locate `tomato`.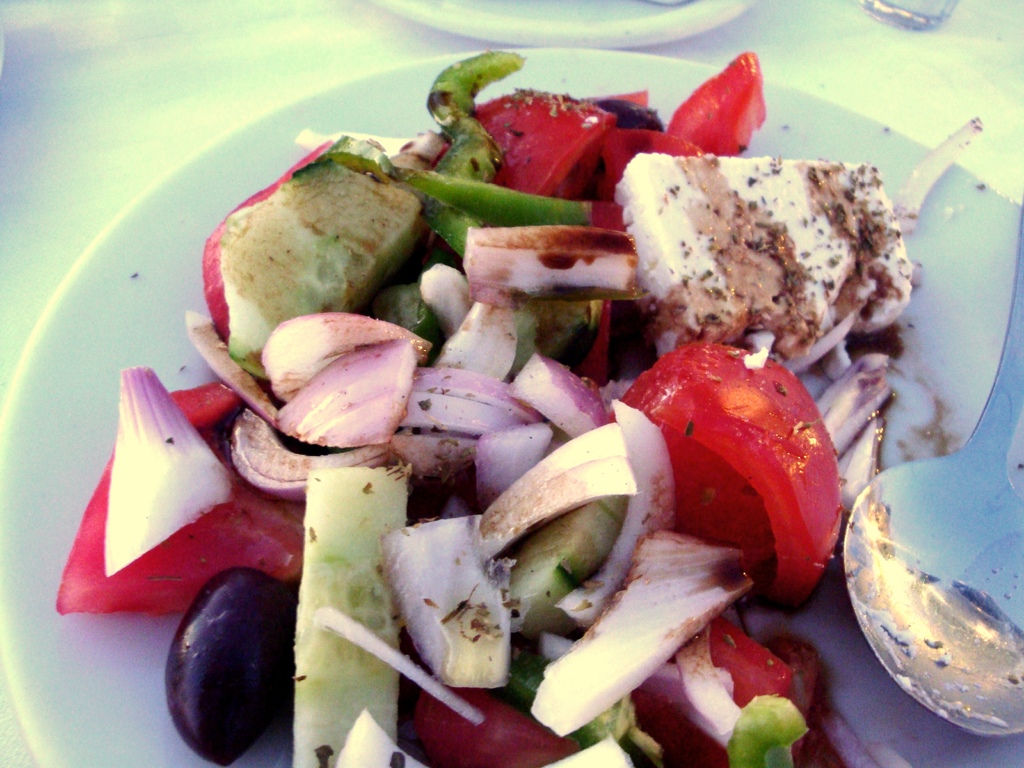
Bounding box: box=[474, 88, 611, 198].
